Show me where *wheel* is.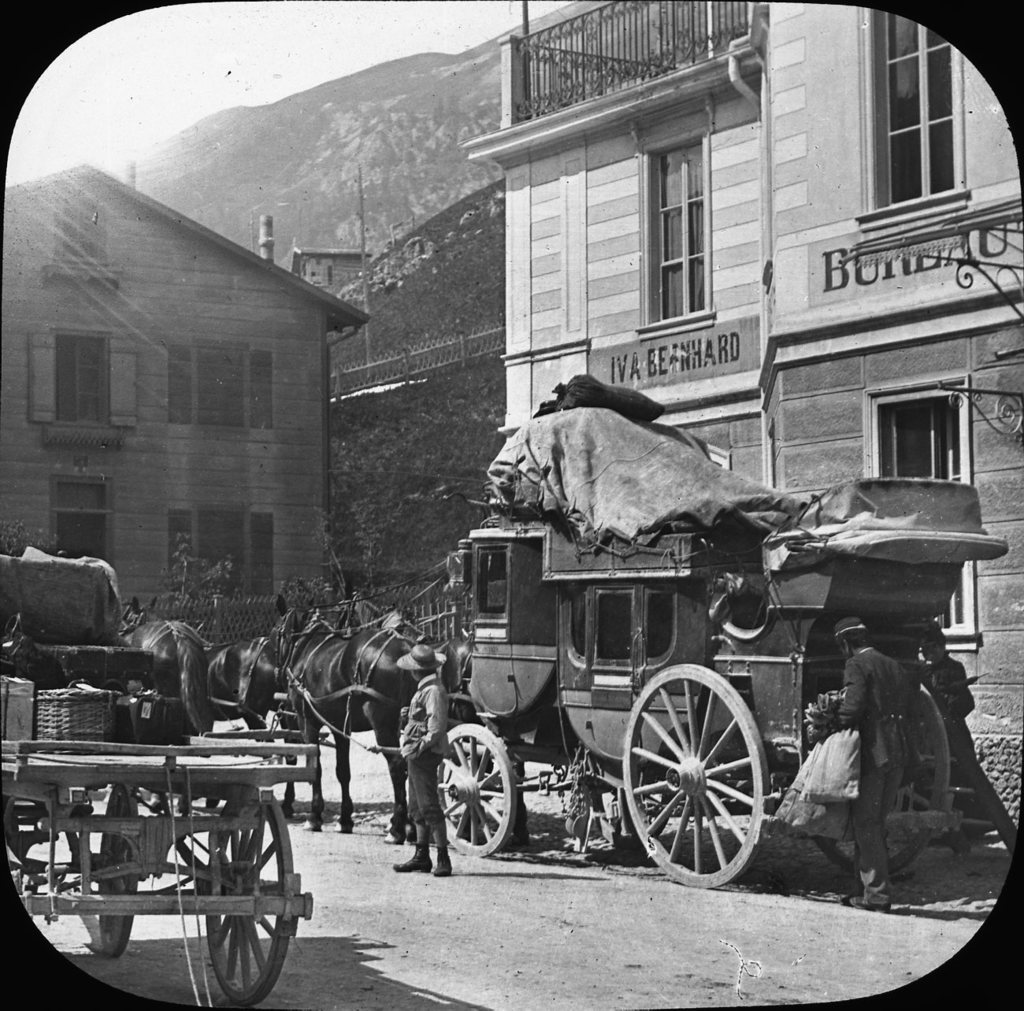
*wheel* is at <bbox>437, 721, 518, 853</bbox>.
